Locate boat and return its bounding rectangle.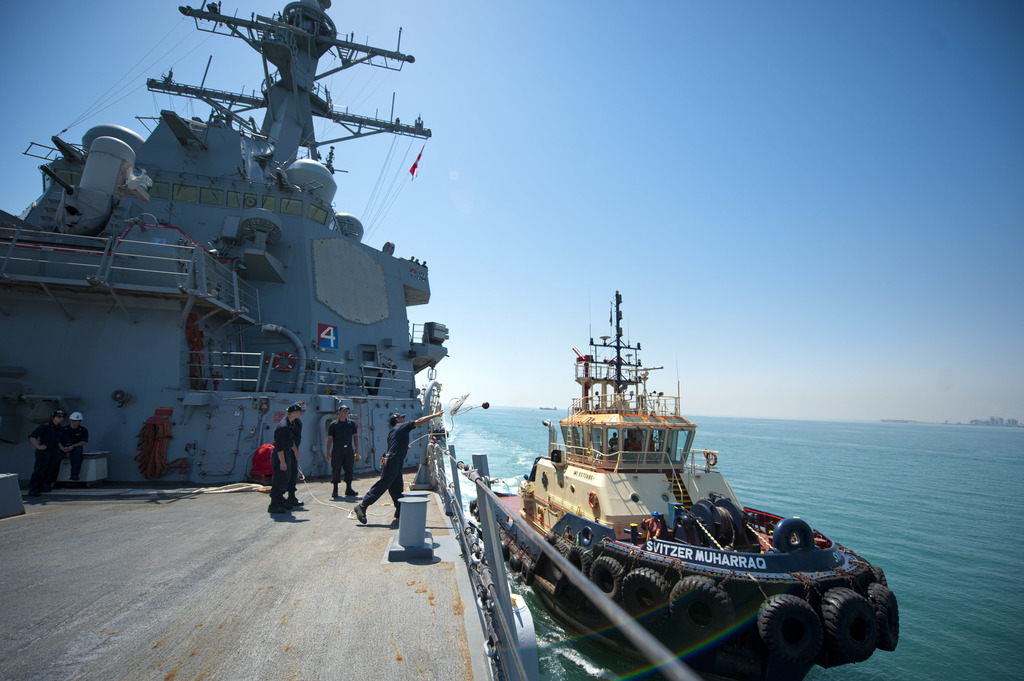
detection(476, 269, 900, 661).
